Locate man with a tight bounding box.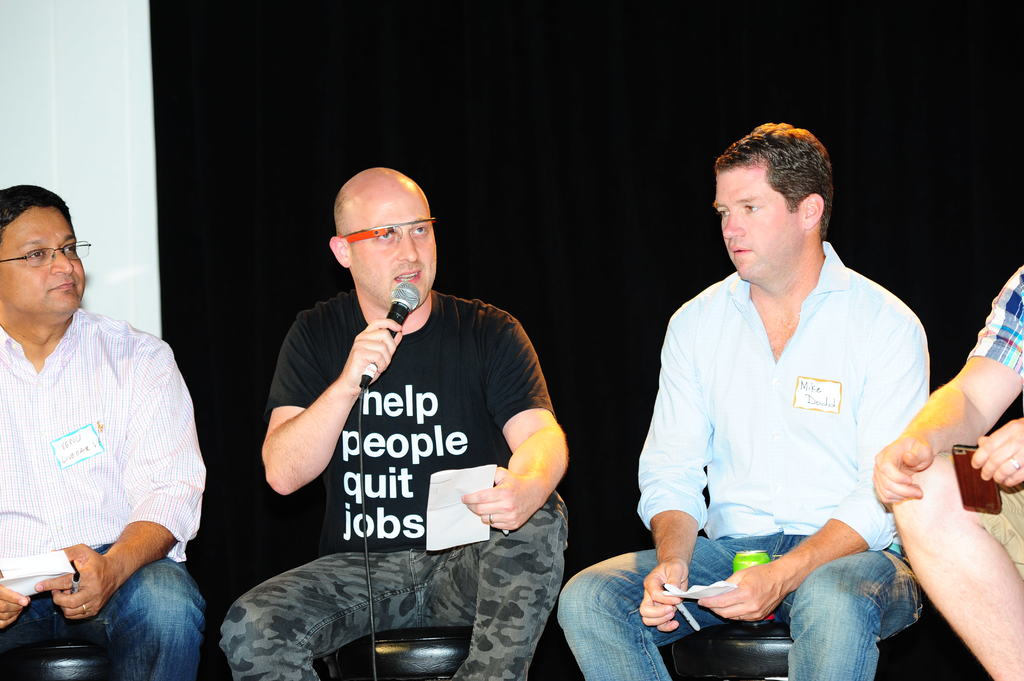
559/124/930/680.
